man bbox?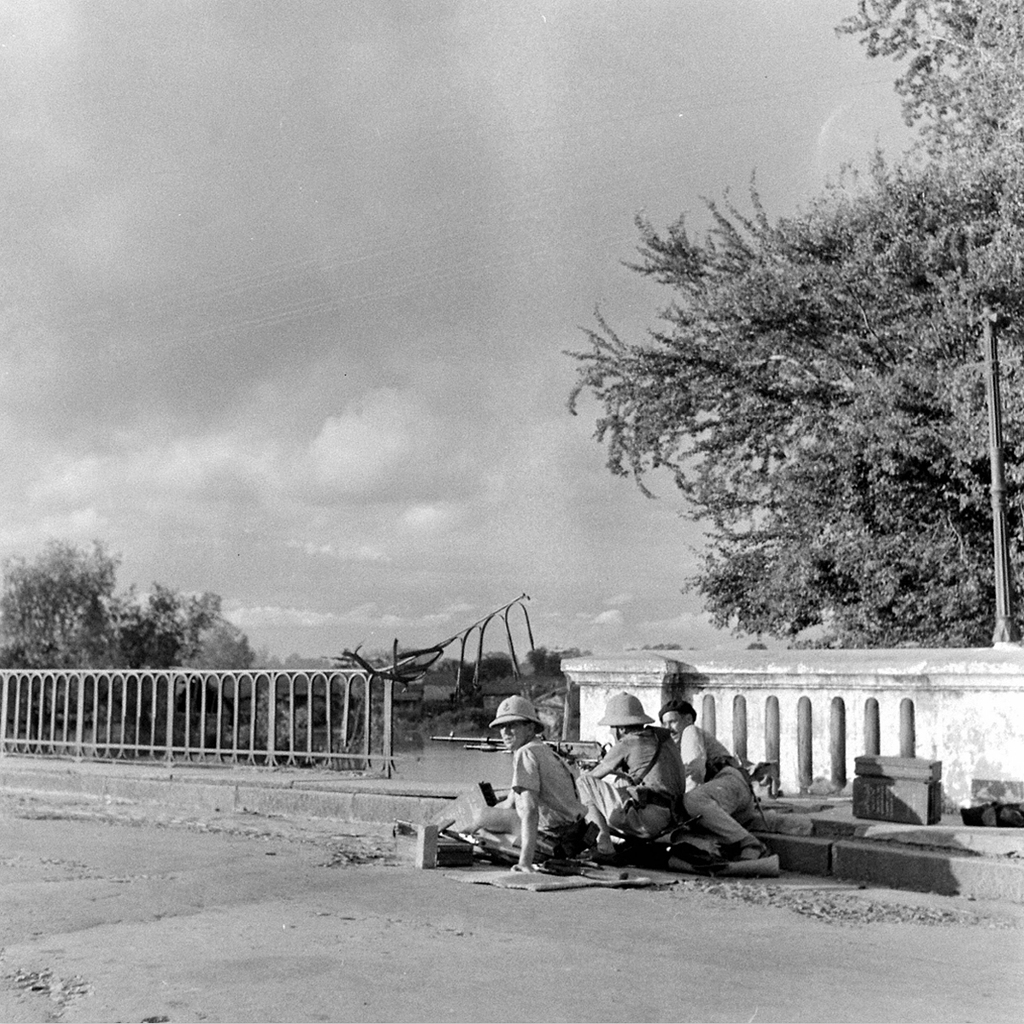
[457,693,589,876]
